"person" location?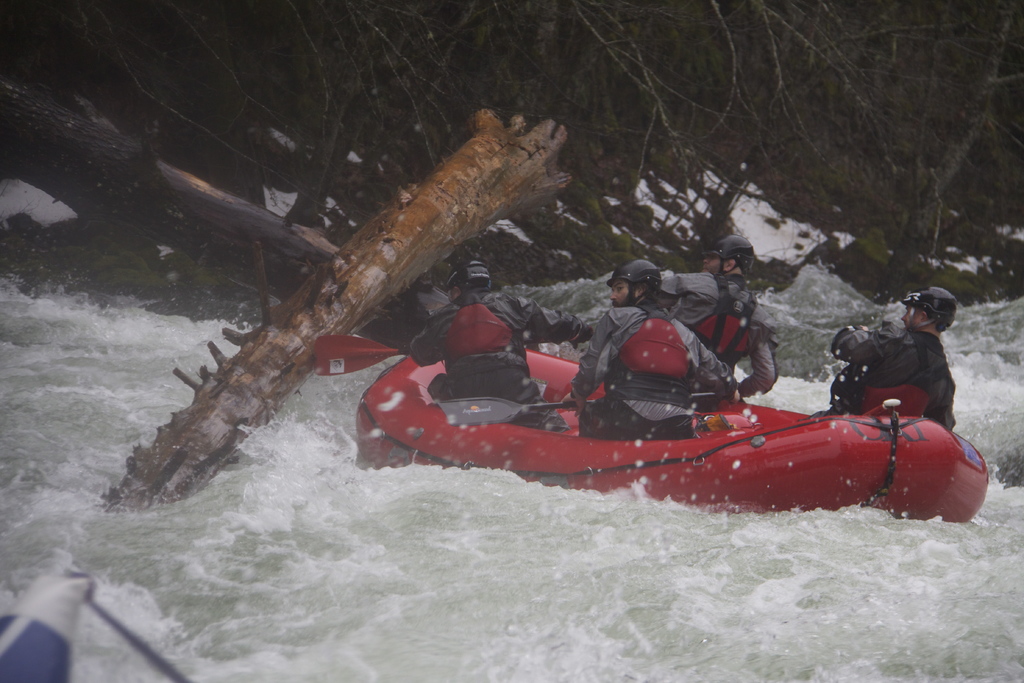
(left=836, top=289, right=964, bottom=448)
